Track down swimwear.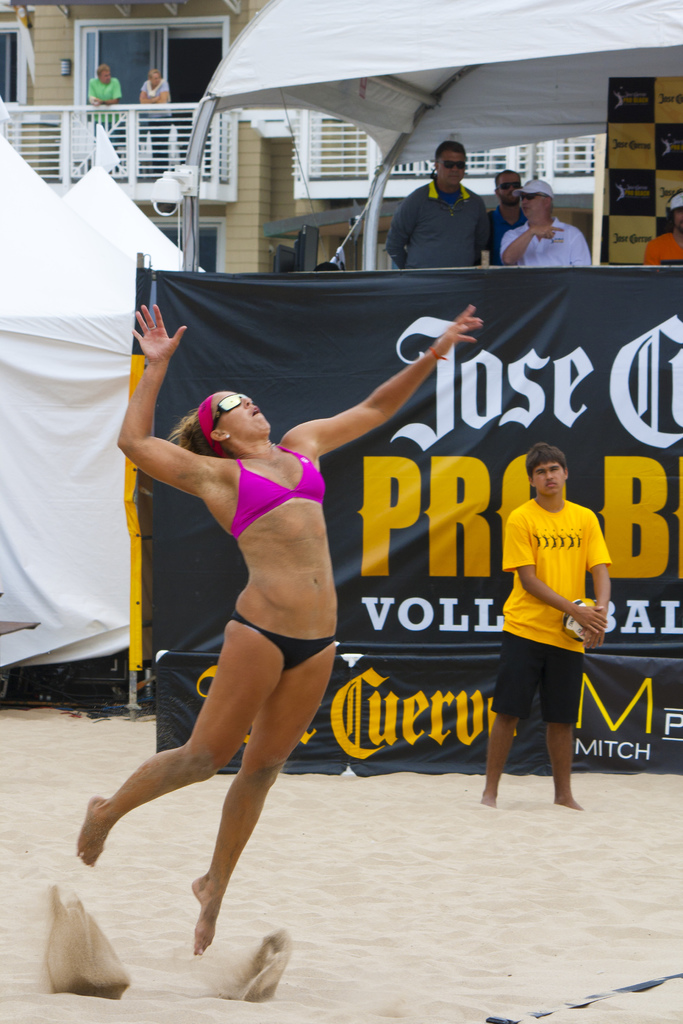
Tracked to l=232, t=612, r=336, b=669.
